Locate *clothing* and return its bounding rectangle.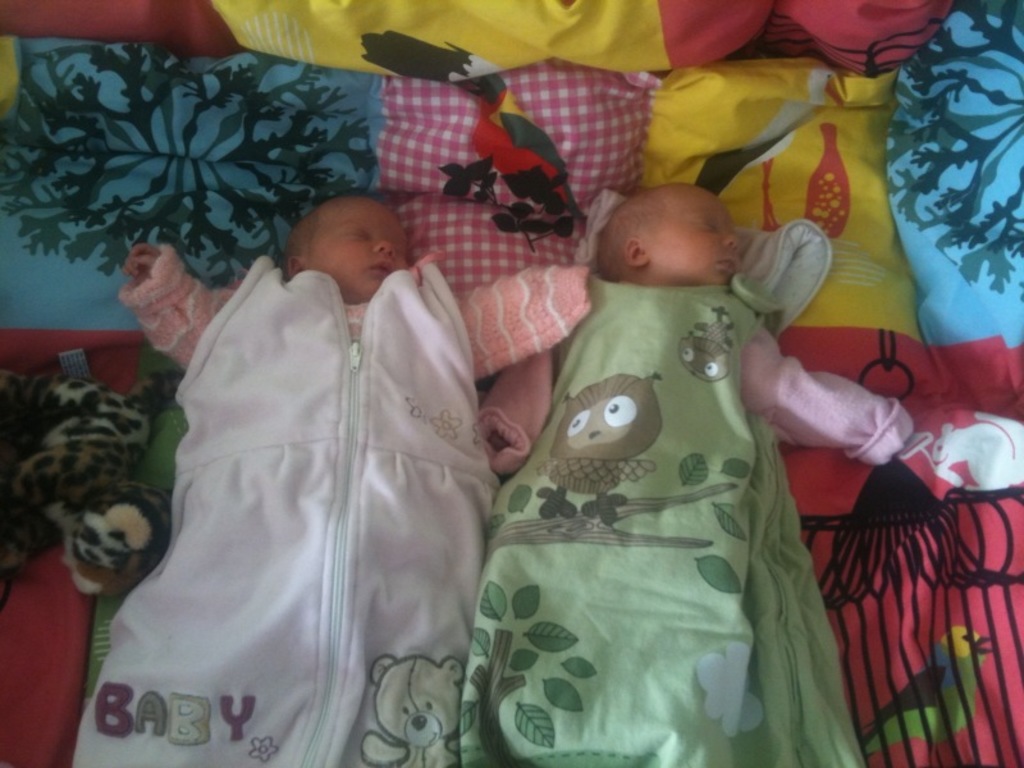
locate(457, 271, 919, 767).
